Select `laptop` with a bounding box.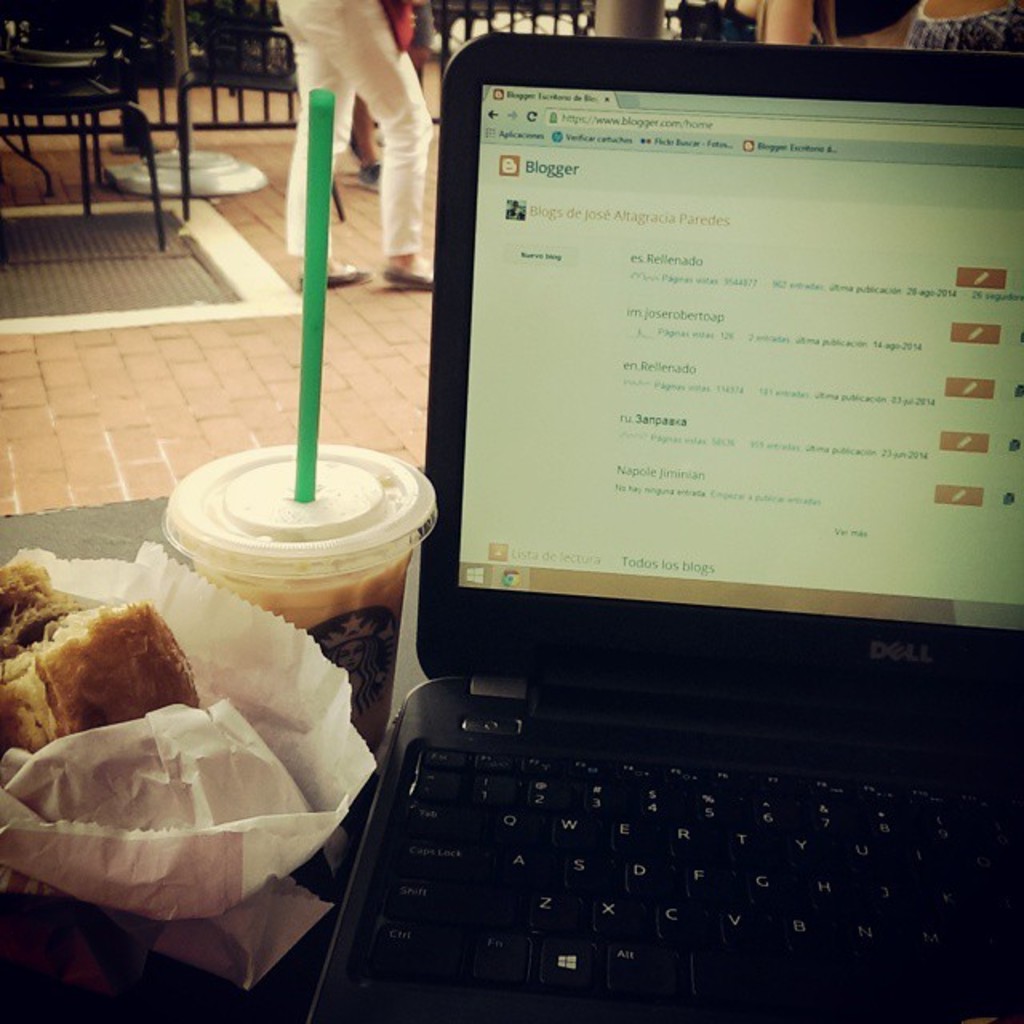
306, 82, 1002, 1023.
